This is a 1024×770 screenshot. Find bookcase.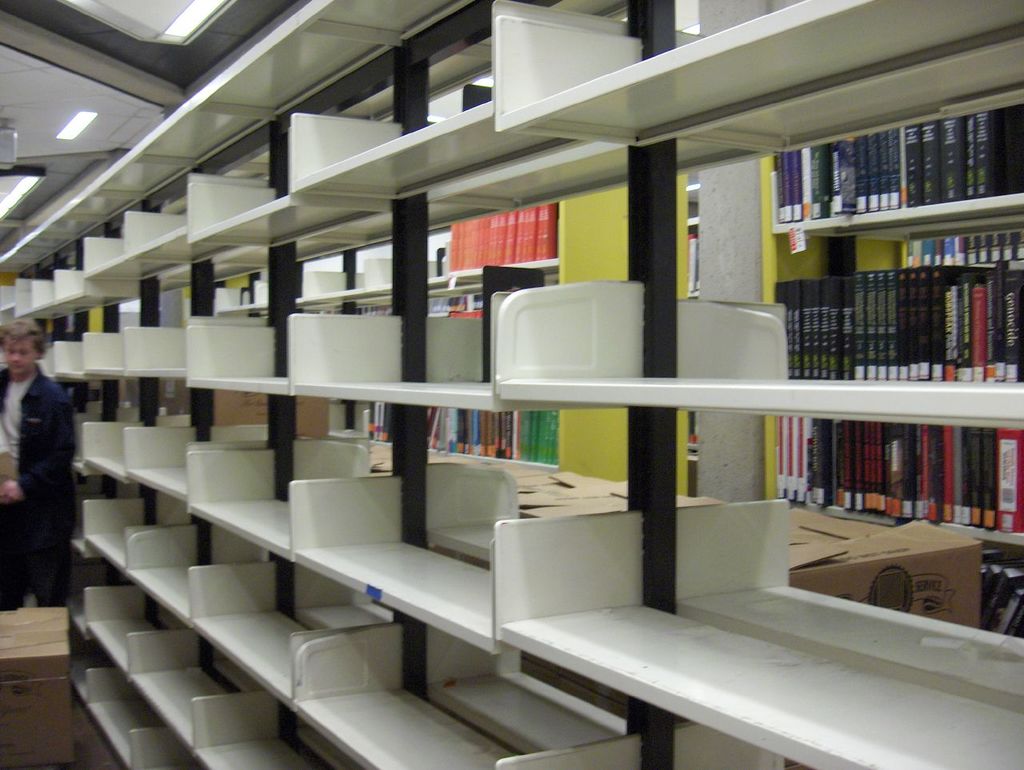
Bounding box: l=334, t=173, r=688, b=497.
